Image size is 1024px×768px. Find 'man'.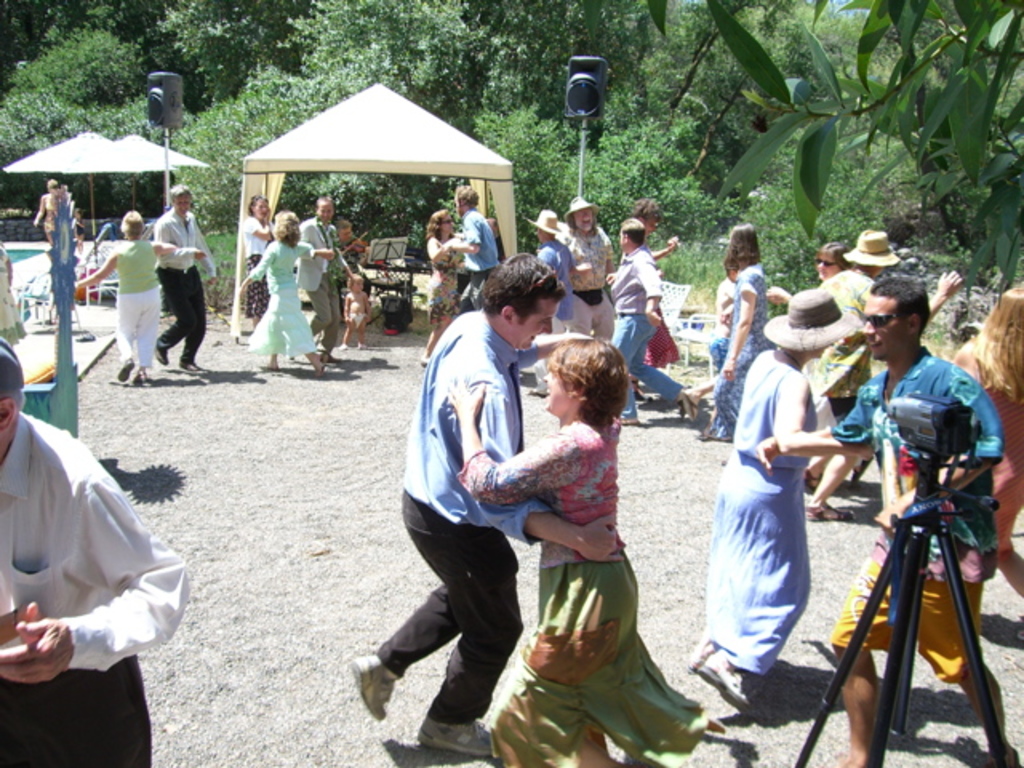
443/181/504/317.
